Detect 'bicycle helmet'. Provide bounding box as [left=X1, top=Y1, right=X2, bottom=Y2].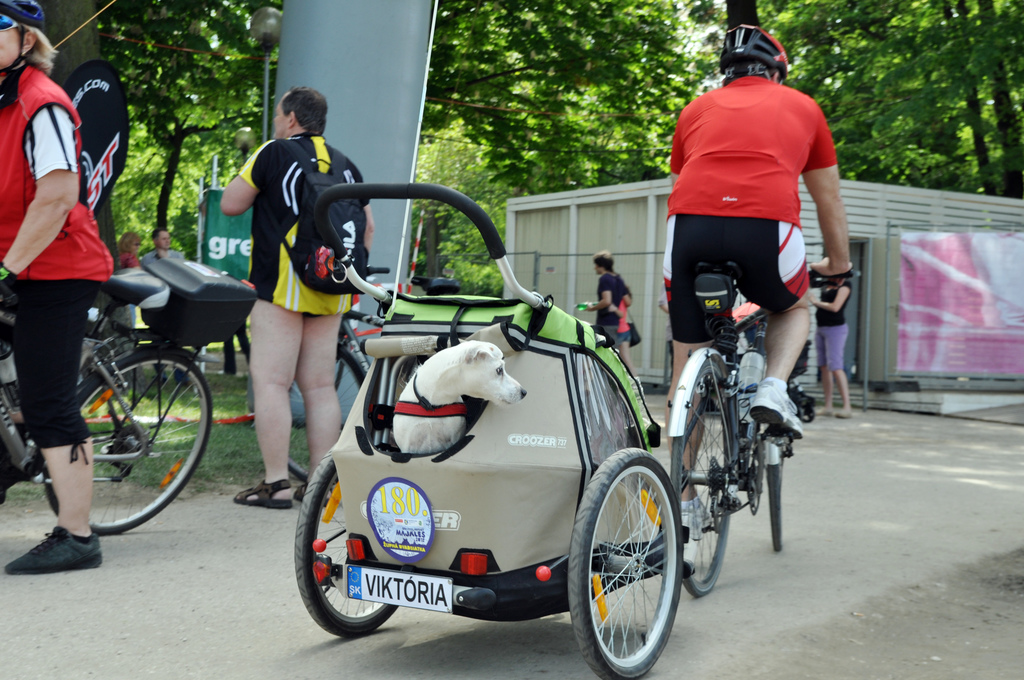
[left=0, top=0, right=45, bottom=66].
